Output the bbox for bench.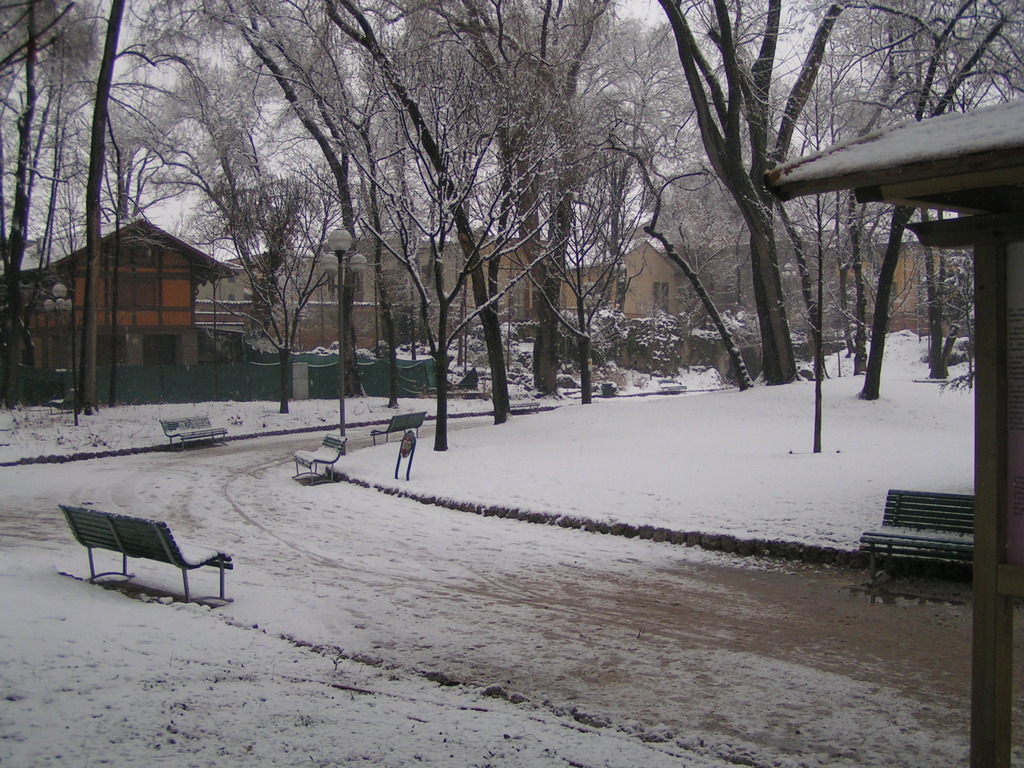
(850, 491, 973, 600).
